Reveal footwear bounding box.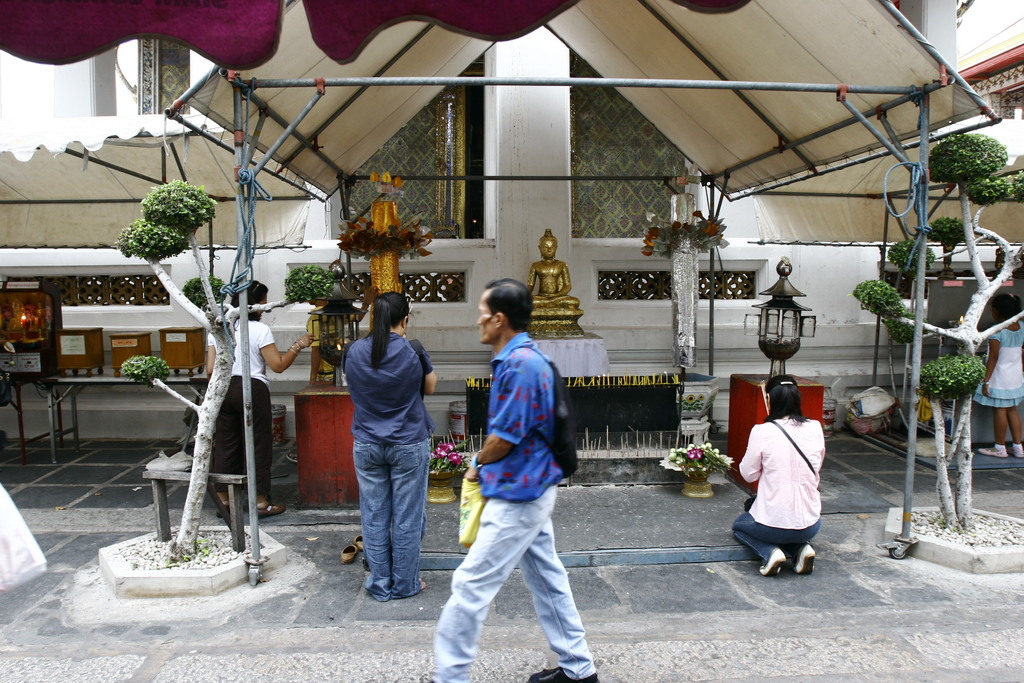
Revealed: (256,501,286,514).
